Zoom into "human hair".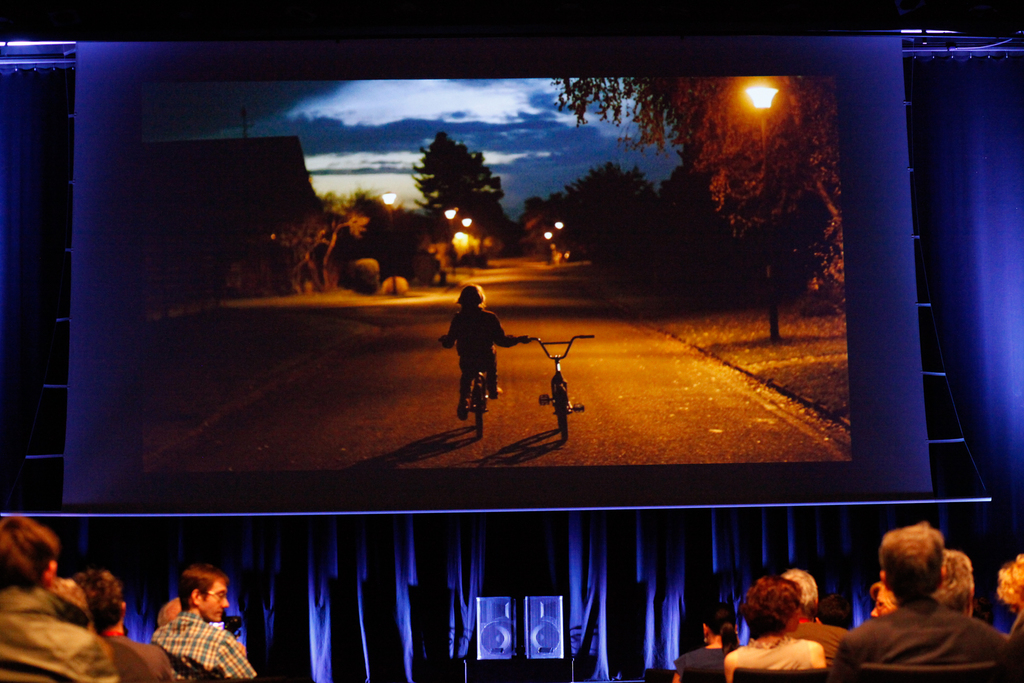
Zoom target: {"x1": 999, "y1": 554, "x2": 1023, "y2": 611}.
